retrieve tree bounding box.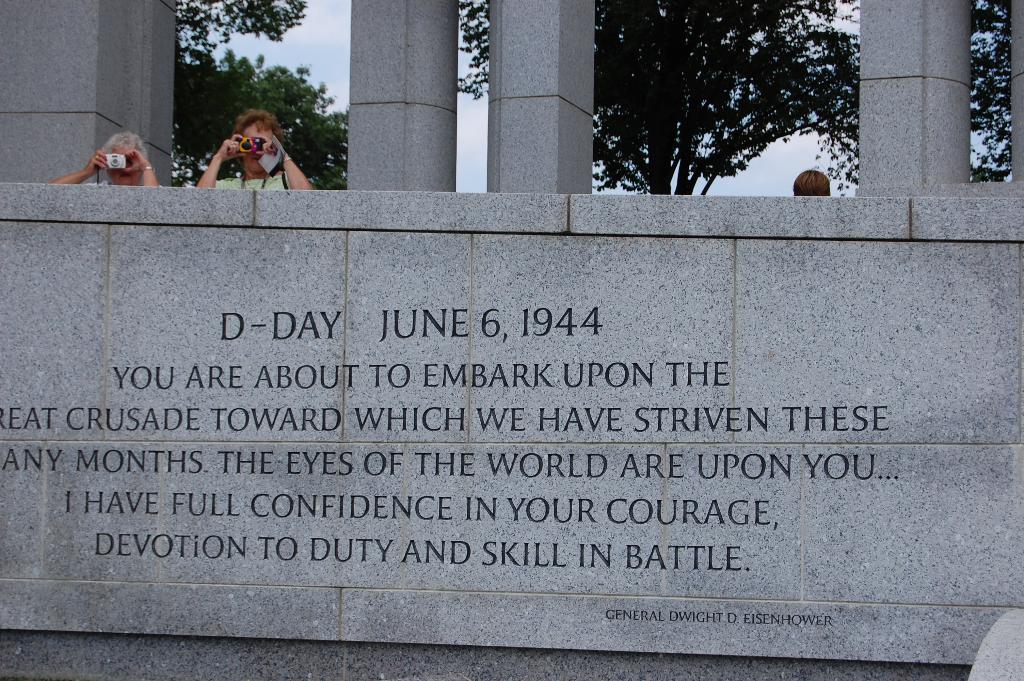
Bounding box: rect(160, 0, 349, 199).
